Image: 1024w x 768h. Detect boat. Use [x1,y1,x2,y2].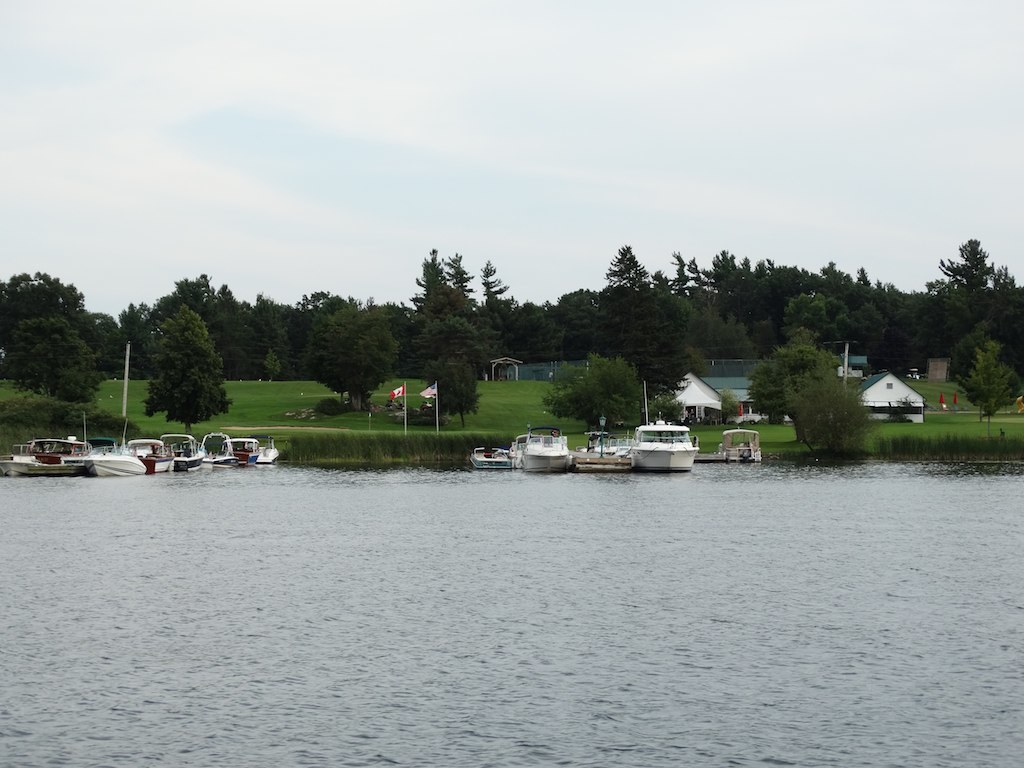
[514,420,573,476].
